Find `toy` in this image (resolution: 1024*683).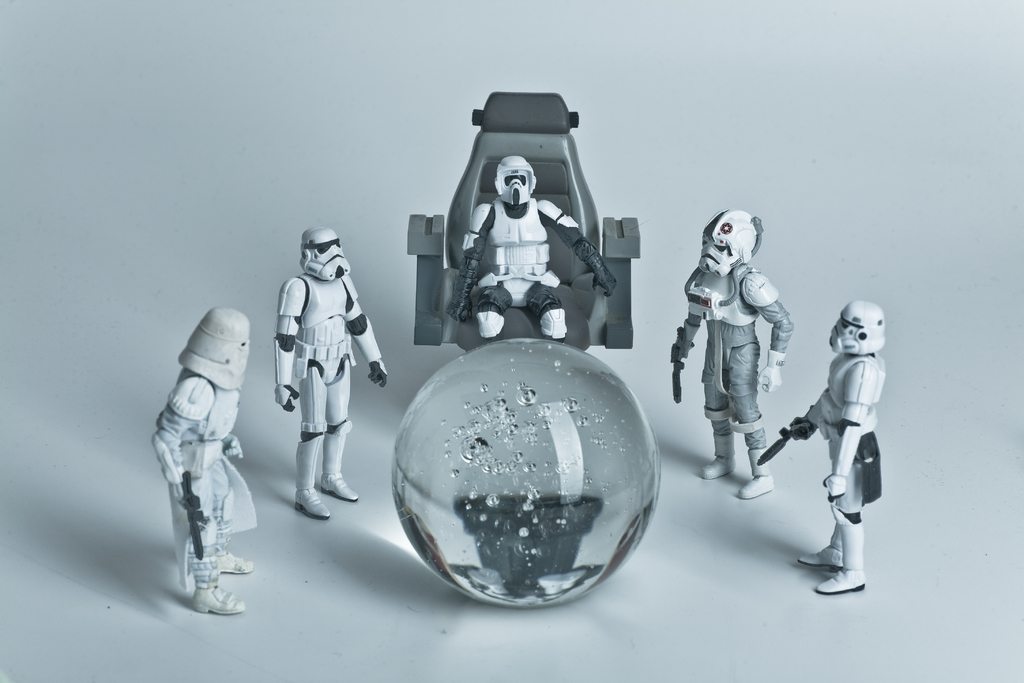
(left=760, top=298, right=891, bottom=595).
